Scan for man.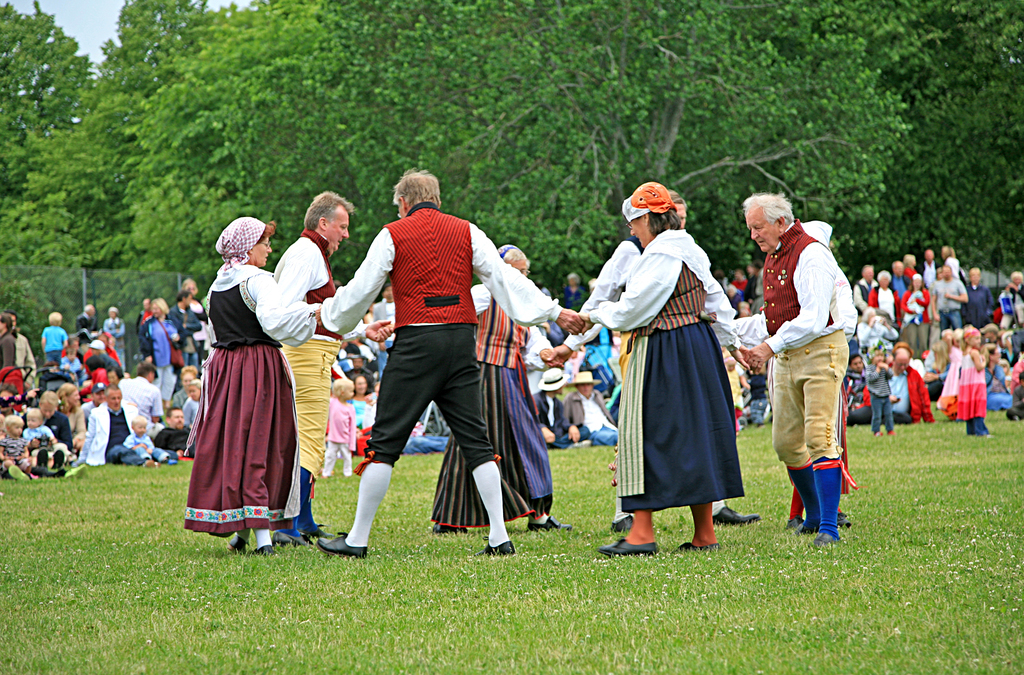
Scan result: bbox(562, 373, 617, 447).
